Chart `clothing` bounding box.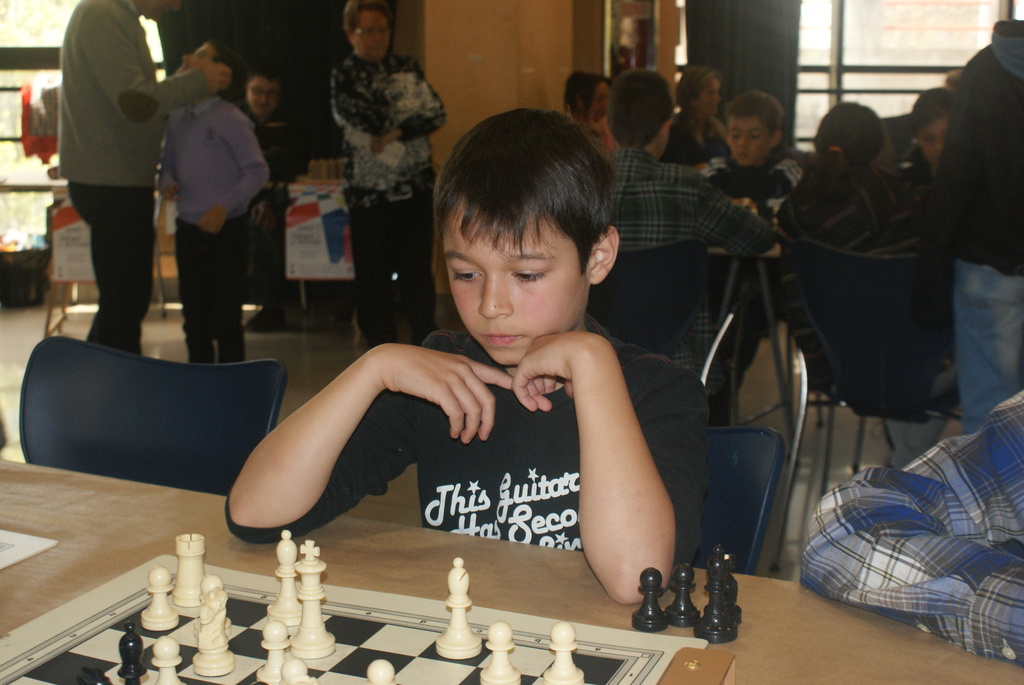
Charted: [326,49,447,345].
